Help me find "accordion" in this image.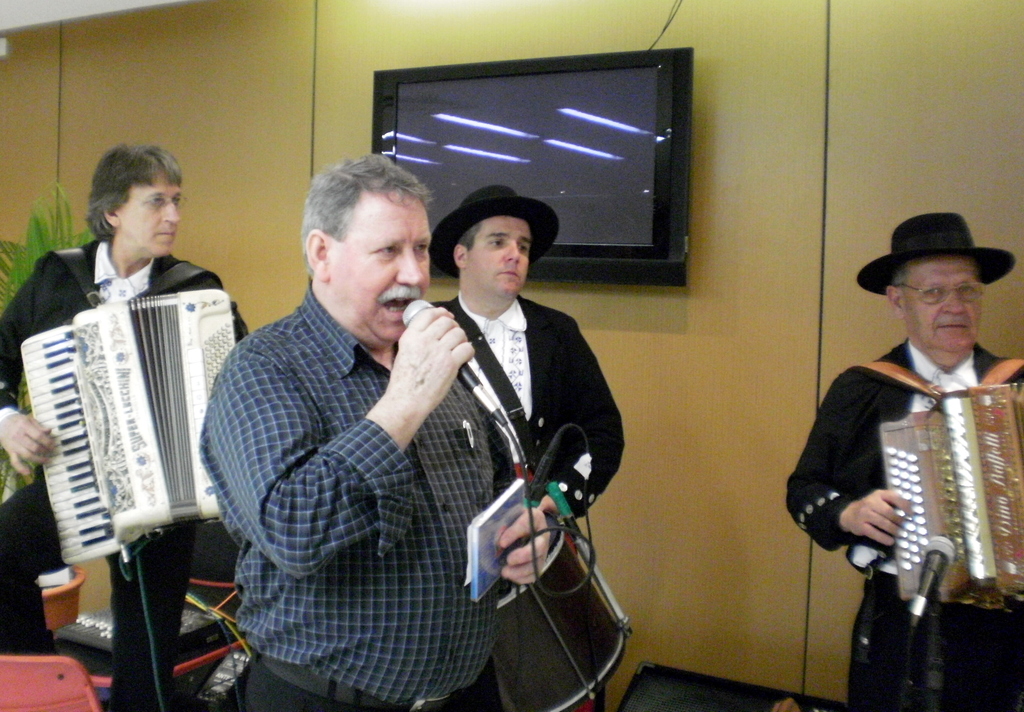
Found it: pyautogui.locateOnScreen(19, 290, 241, 566).
